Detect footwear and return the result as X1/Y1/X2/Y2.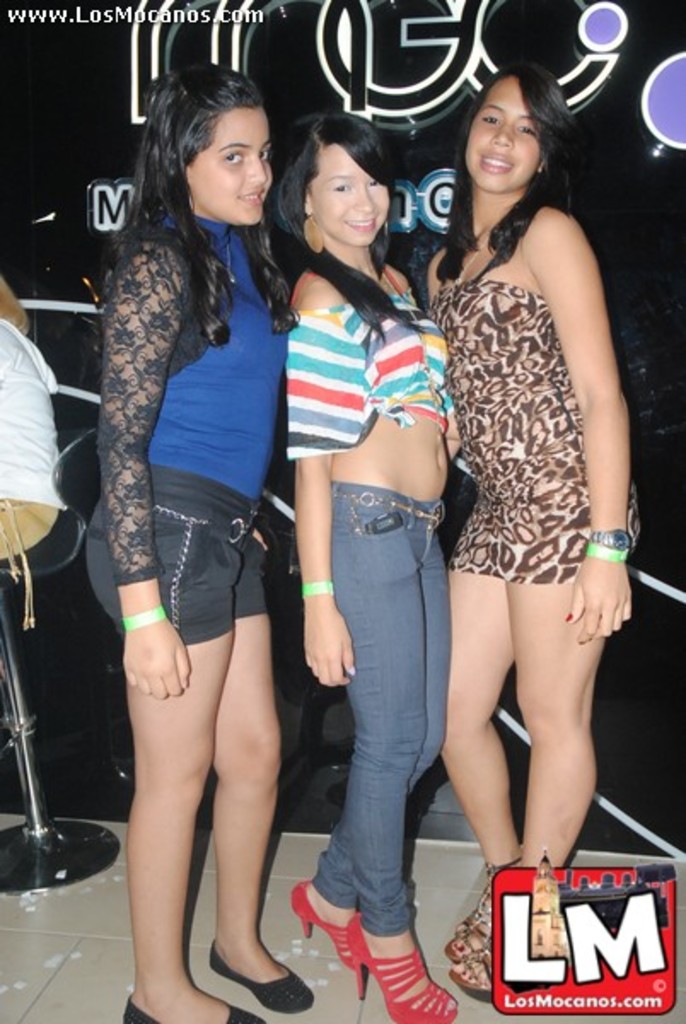
341/913/457/1019.
